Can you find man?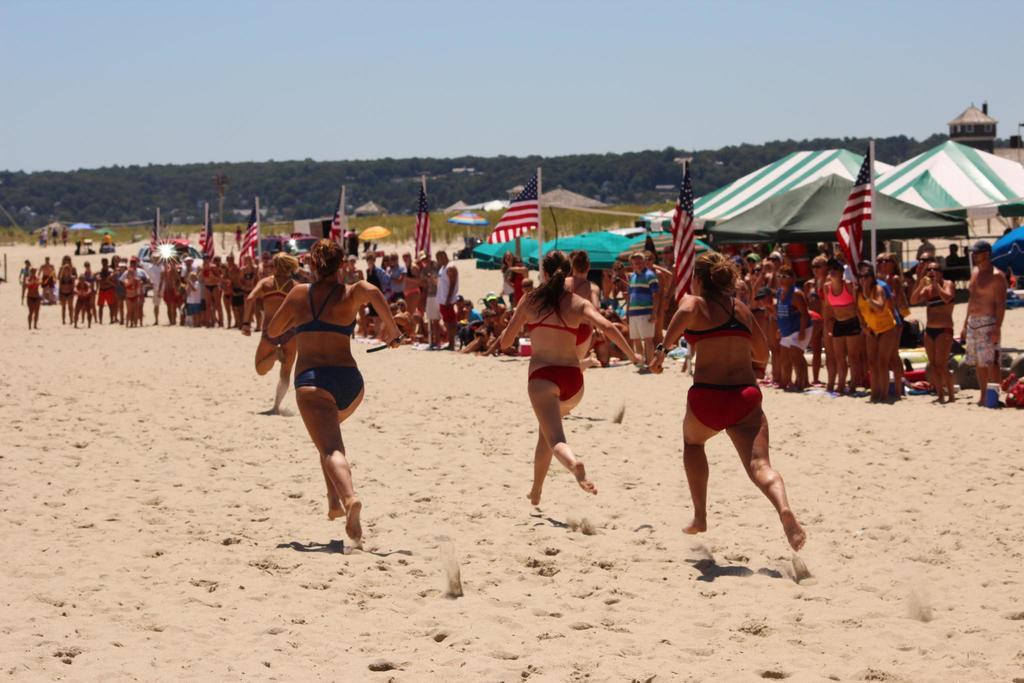
Yes, bounding box: 387 252 404 298.
